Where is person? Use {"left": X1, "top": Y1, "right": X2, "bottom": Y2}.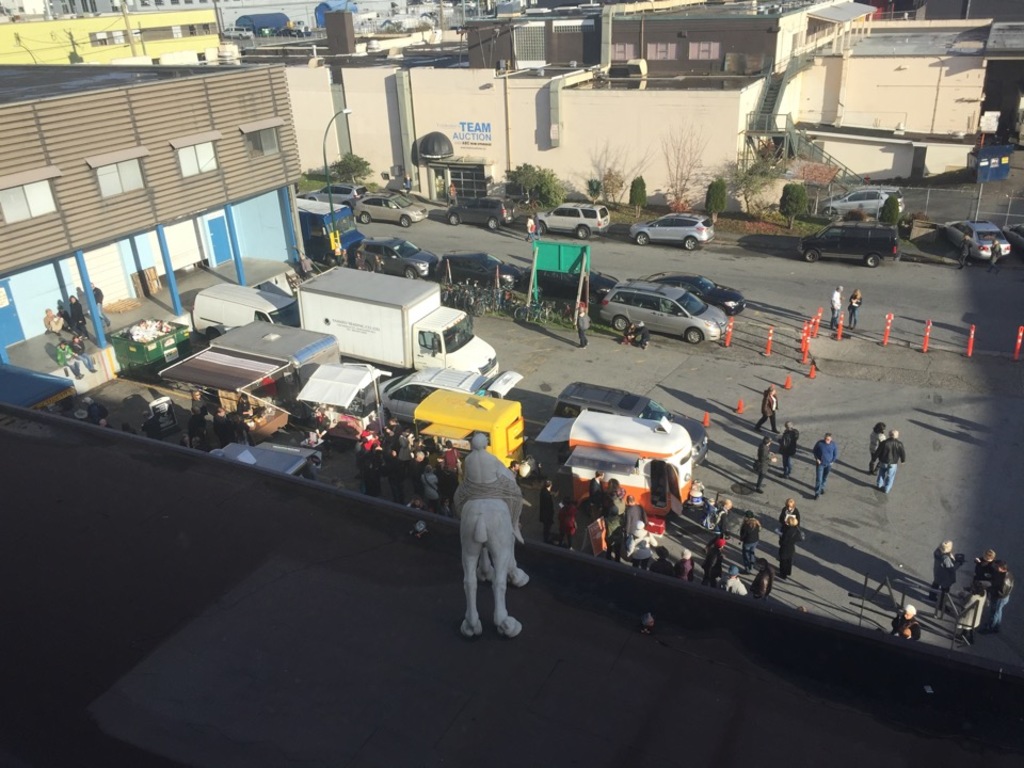
{"left": 336, "top": 245, "right": 350, "bottom": 265}.
